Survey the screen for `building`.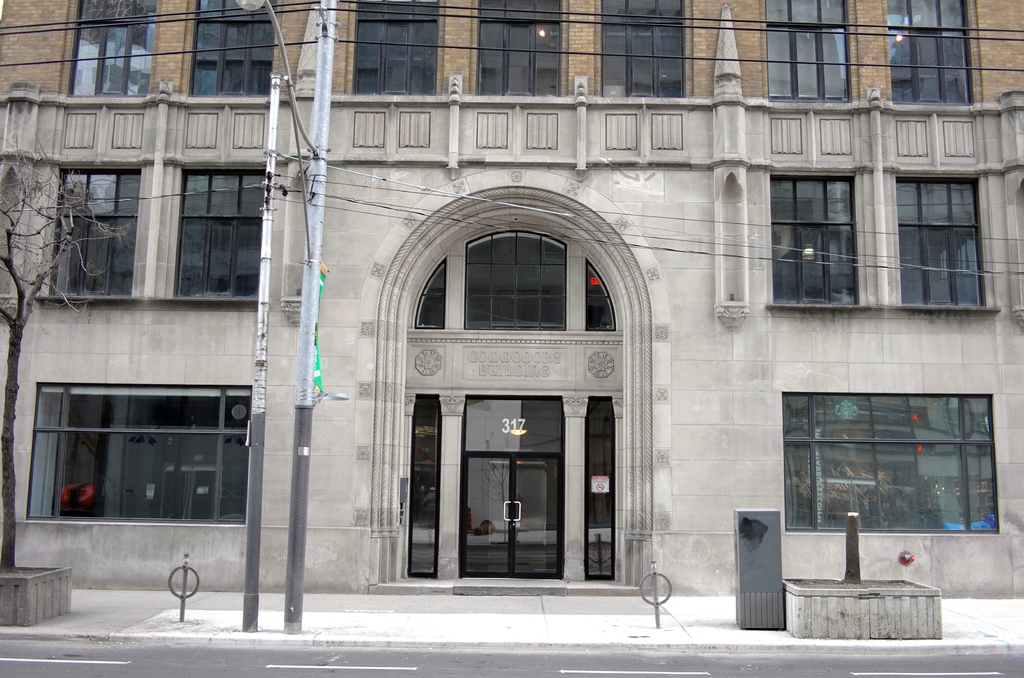
Survey found: bbox(0, 0, 1023, 605).
